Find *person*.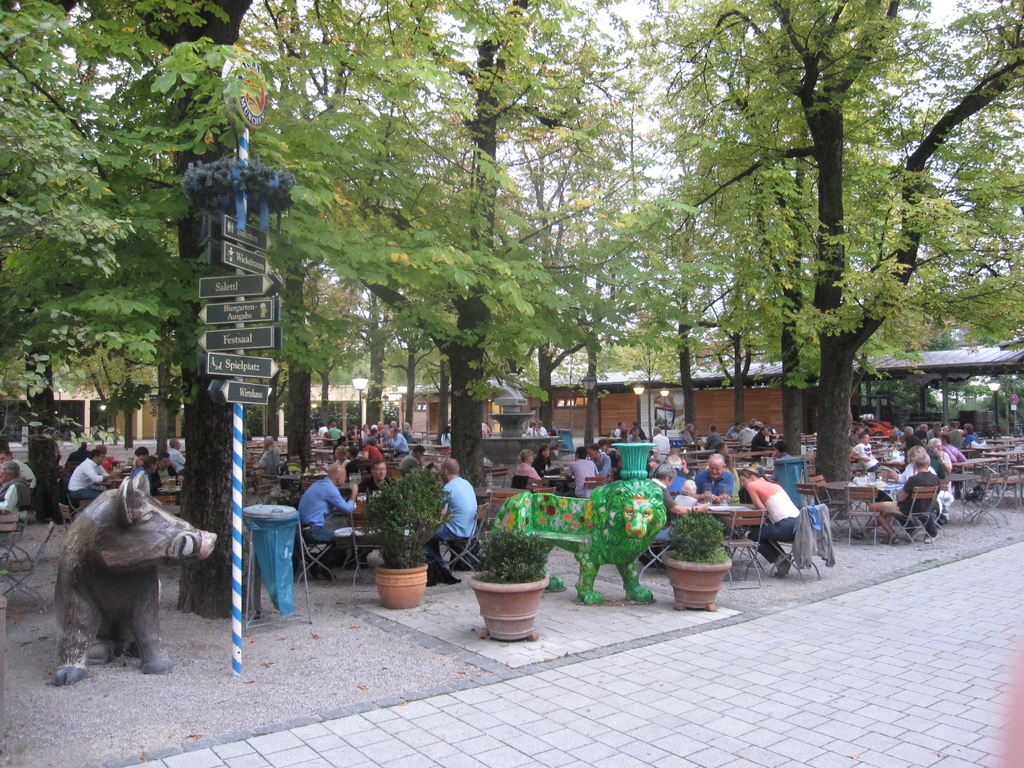
box=[664, 454, 699, 491].
